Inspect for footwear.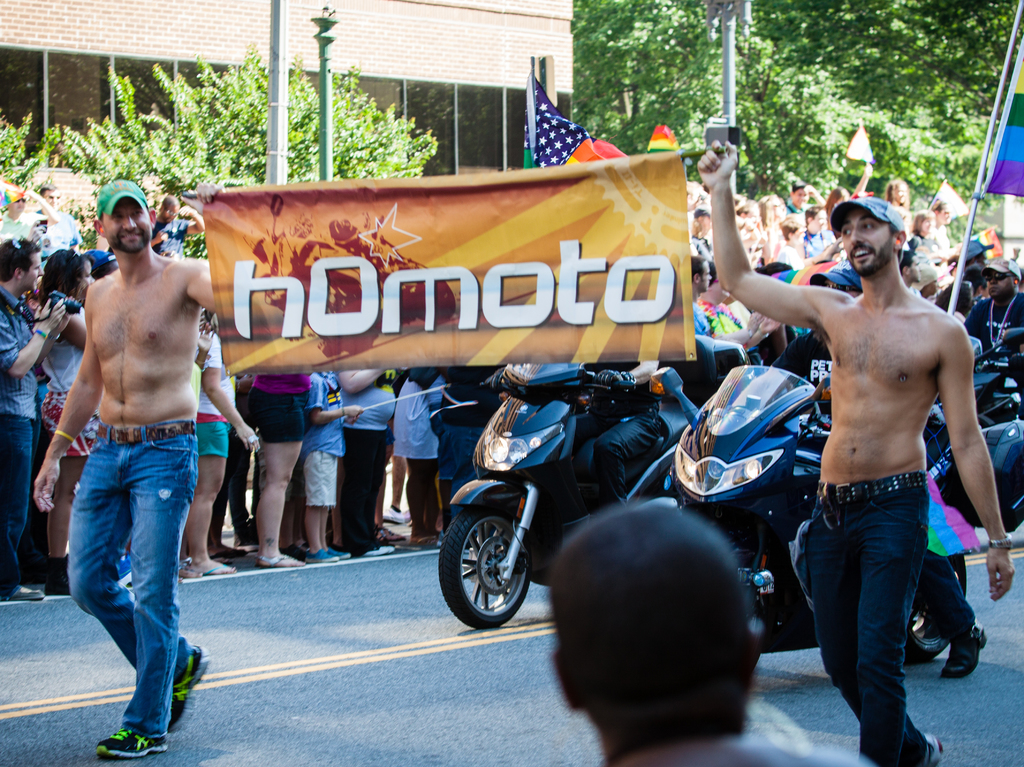
Inspection: 917, 735, 947, 766.
